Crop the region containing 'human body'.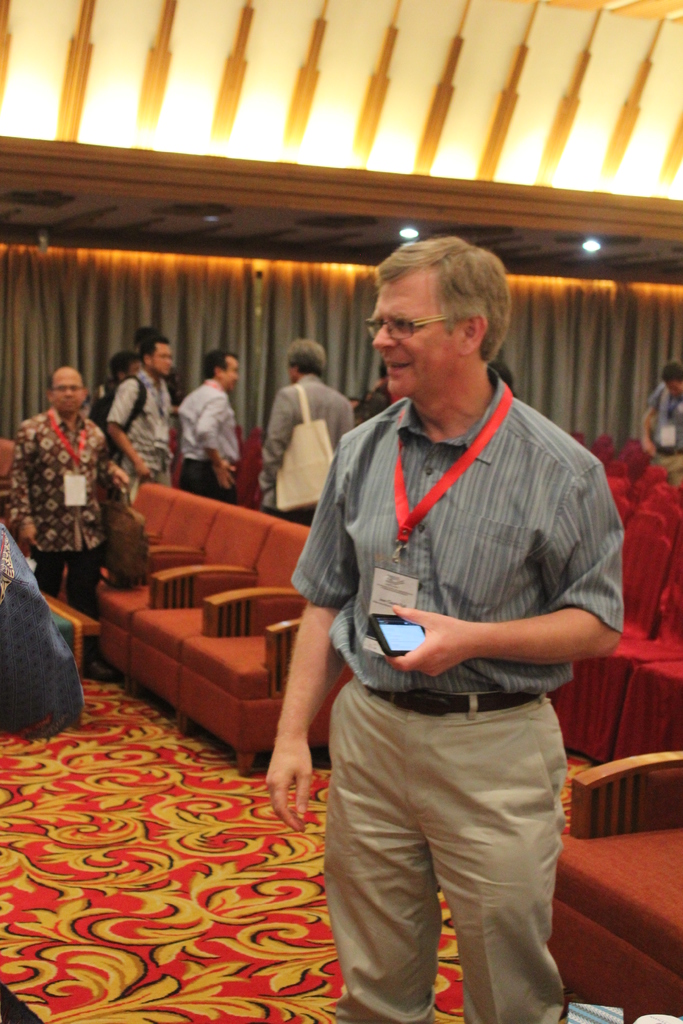
Crop region: {"left": 309, "top": 300, "right": 618, "bottom": 1023}.
